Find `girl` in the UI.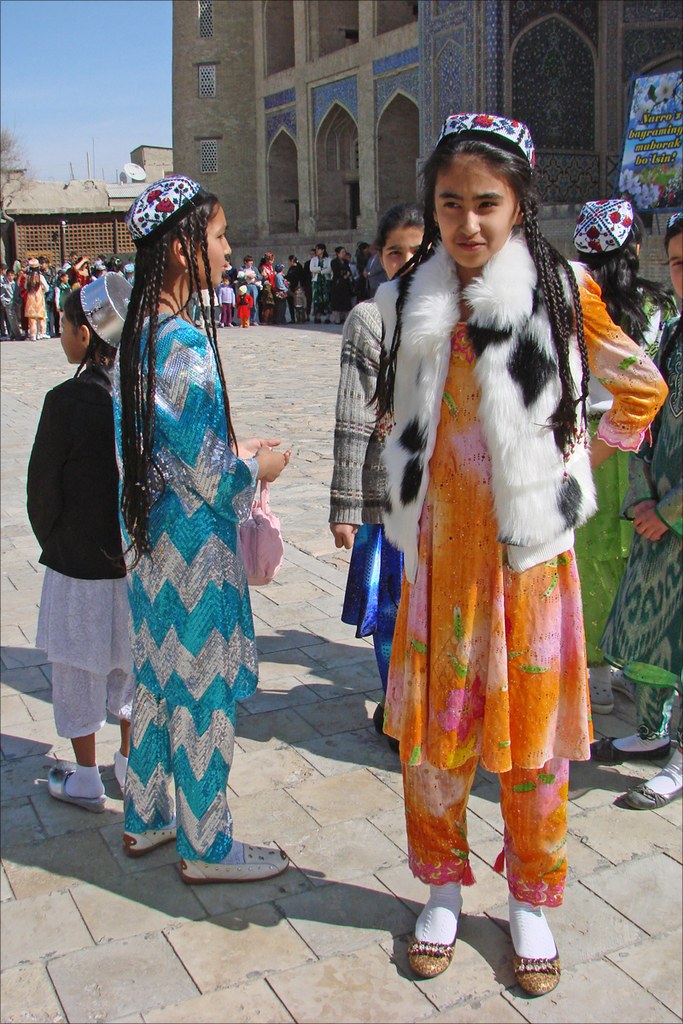
UI element at 233,285,254,322.
